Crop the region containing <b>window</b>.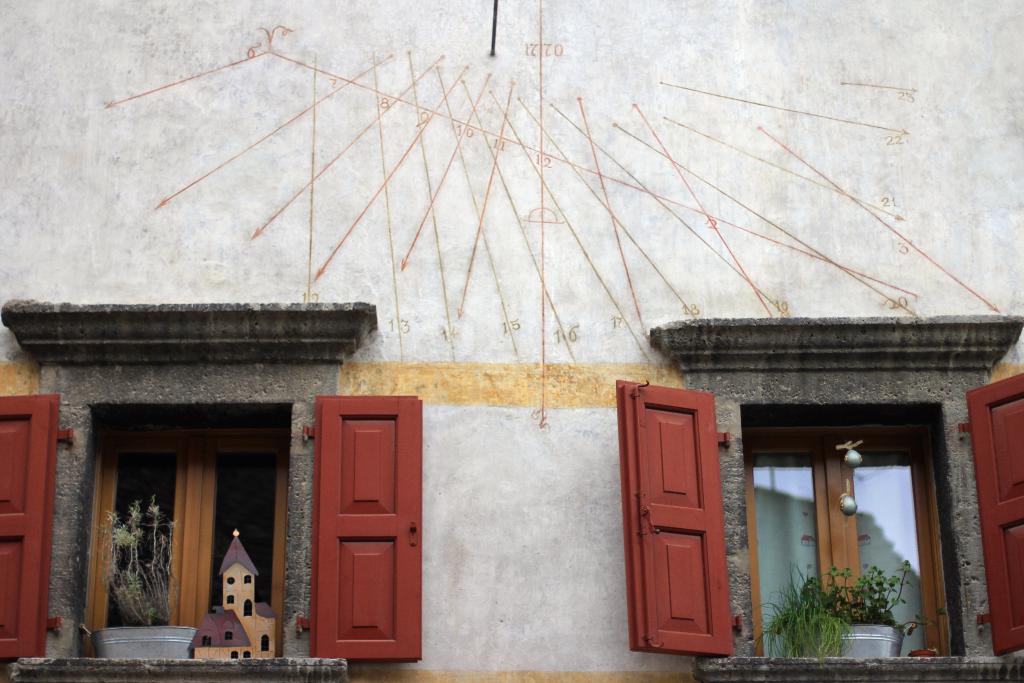
Crop region: {"left": 0, "top": 298, "right": 422, "bottom": 682}.
